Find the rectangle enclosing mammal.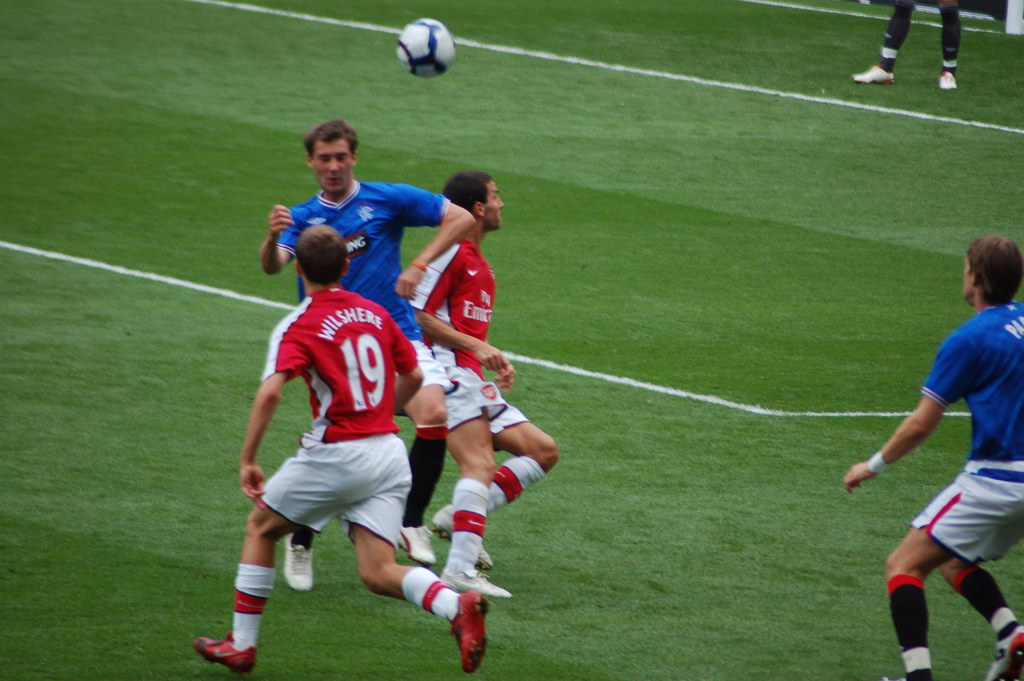
257/120/483/595.
